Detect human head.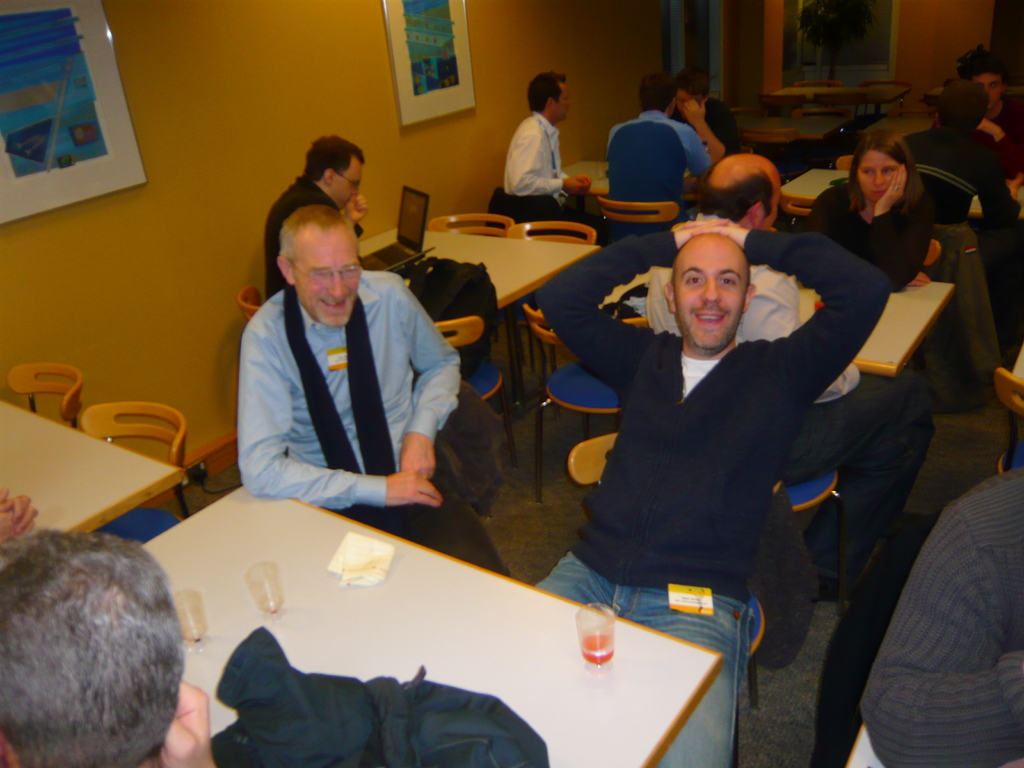
Detected at (694, 154, 783, 230).
